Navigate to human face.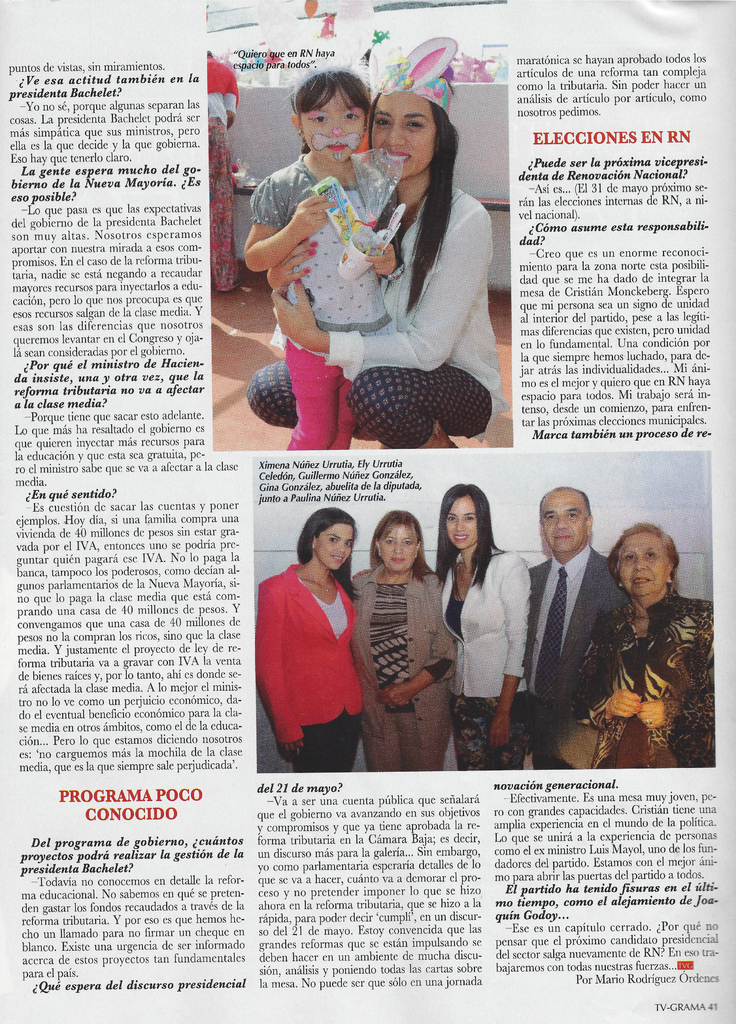
Navigation target: (left=371, top=90, right=438, bottom=179).
